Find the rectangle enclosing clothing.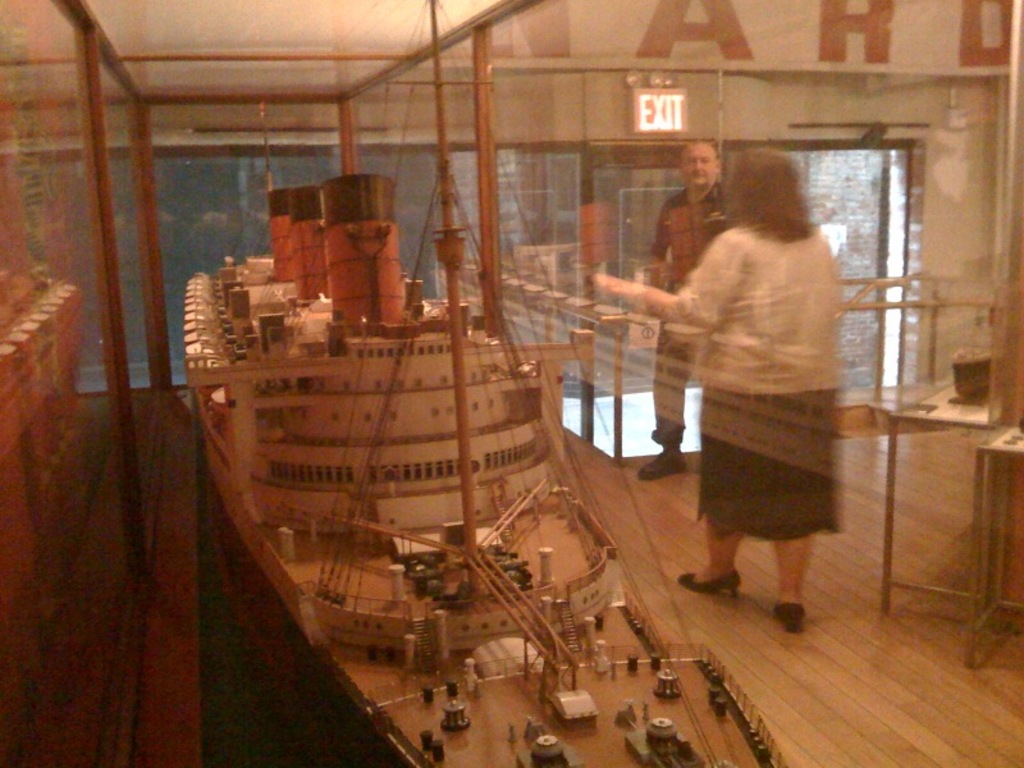
[659, 215, 842, 541].
